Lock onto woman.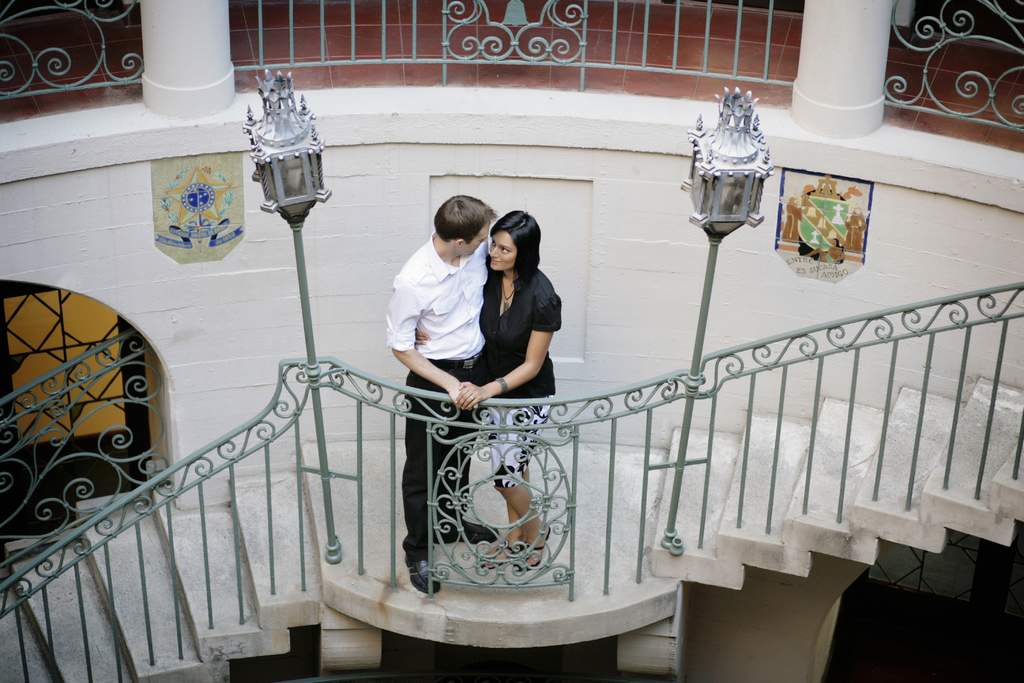
Locked: x1=803 y1=236 x2=846 y2=264.
